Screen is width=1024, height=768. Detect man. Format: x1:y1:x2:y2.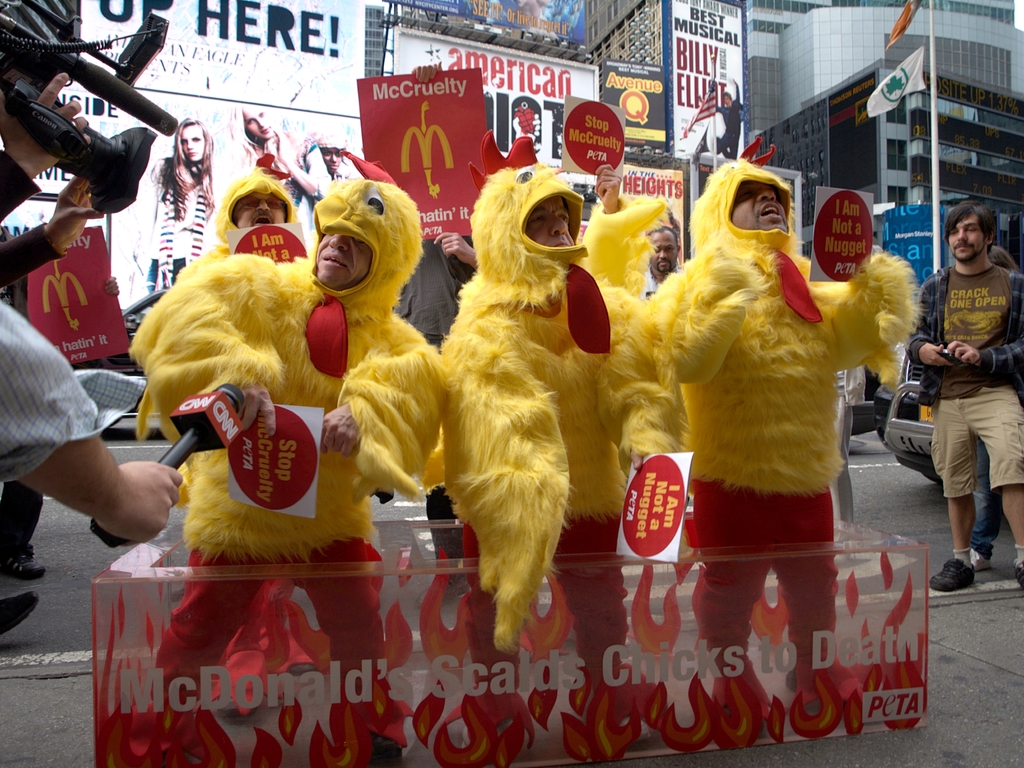
0:227:48:580.
